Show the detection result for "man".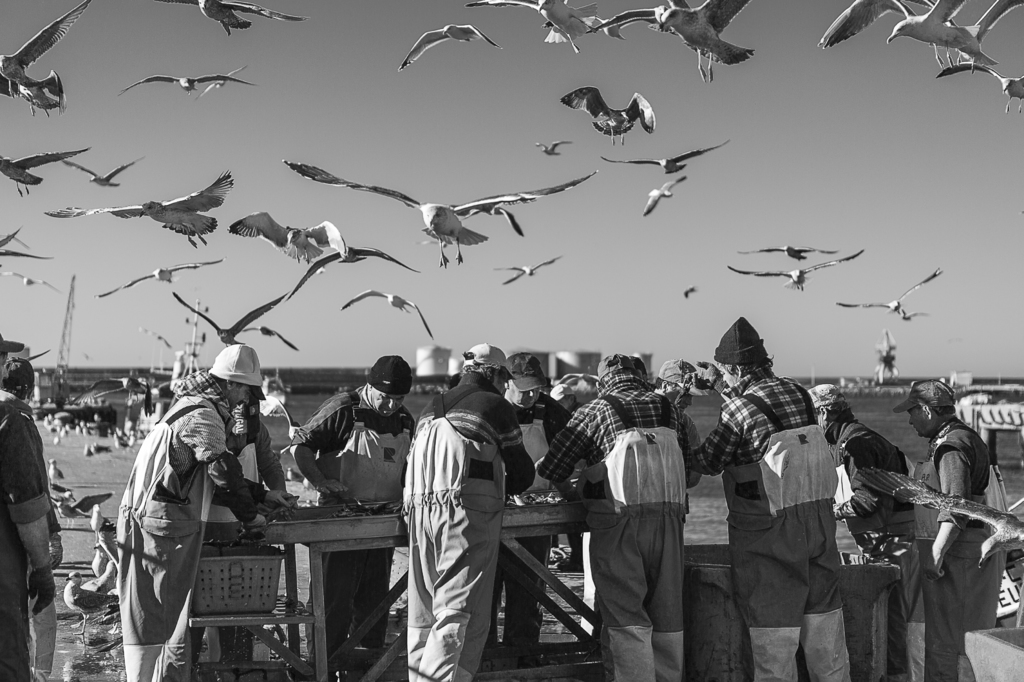
(189,396,289,665).
